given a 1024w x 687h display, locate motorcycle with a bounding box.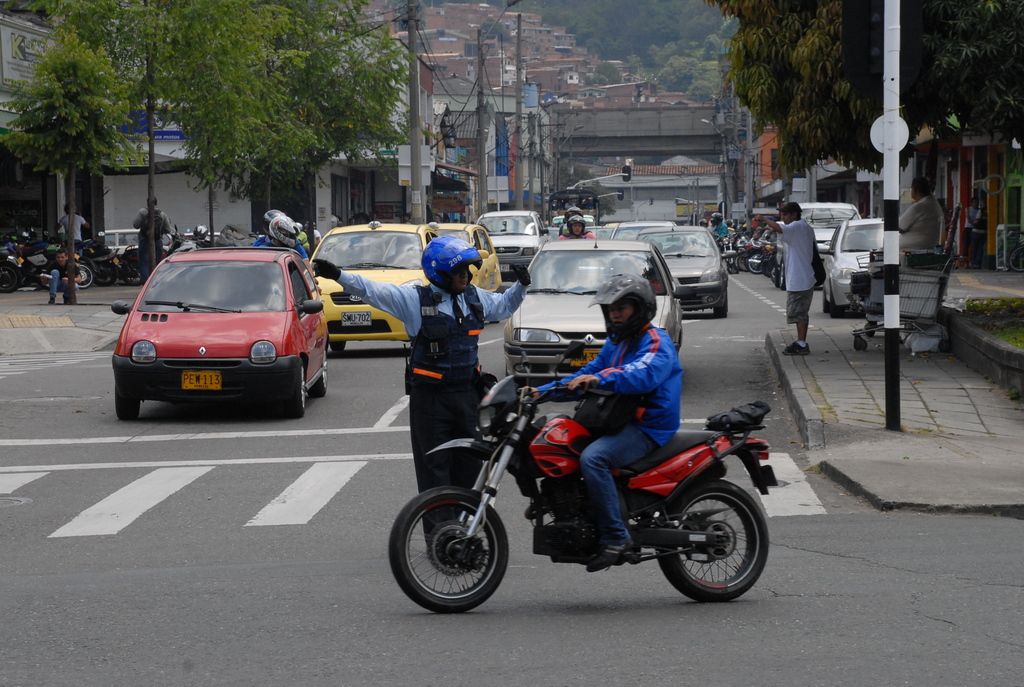
Located: bbox=[745, 219, 778, 276].
